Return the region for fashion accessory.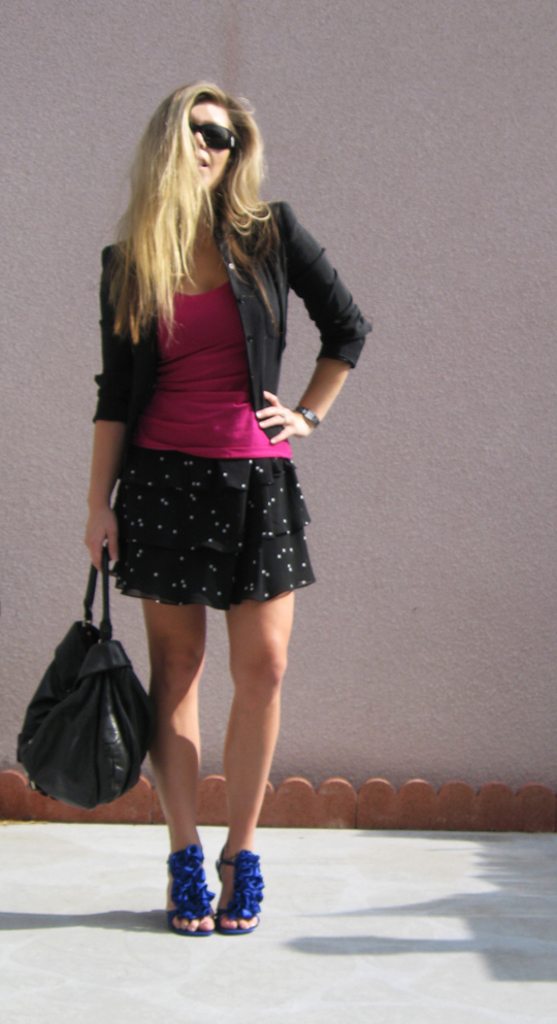
bbox=[189, 124, 239, 148].
